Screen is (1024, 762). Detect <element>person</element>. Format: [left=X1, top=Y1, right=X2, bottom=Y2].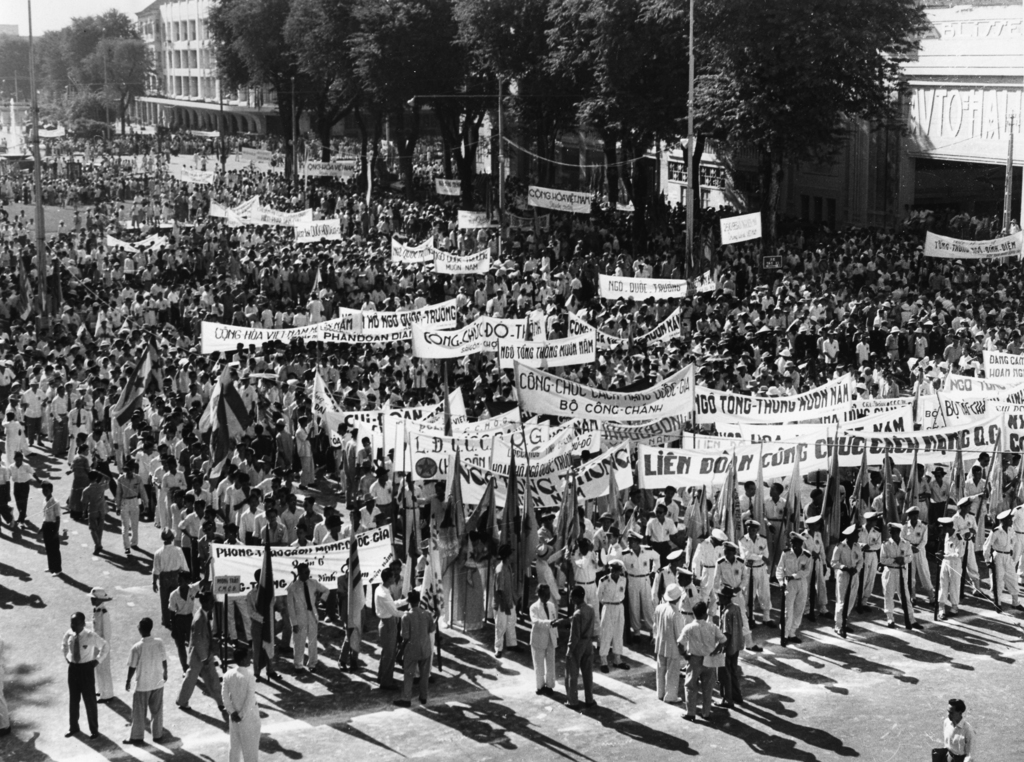
[left=36, top=477, right=68, bottom=572].
